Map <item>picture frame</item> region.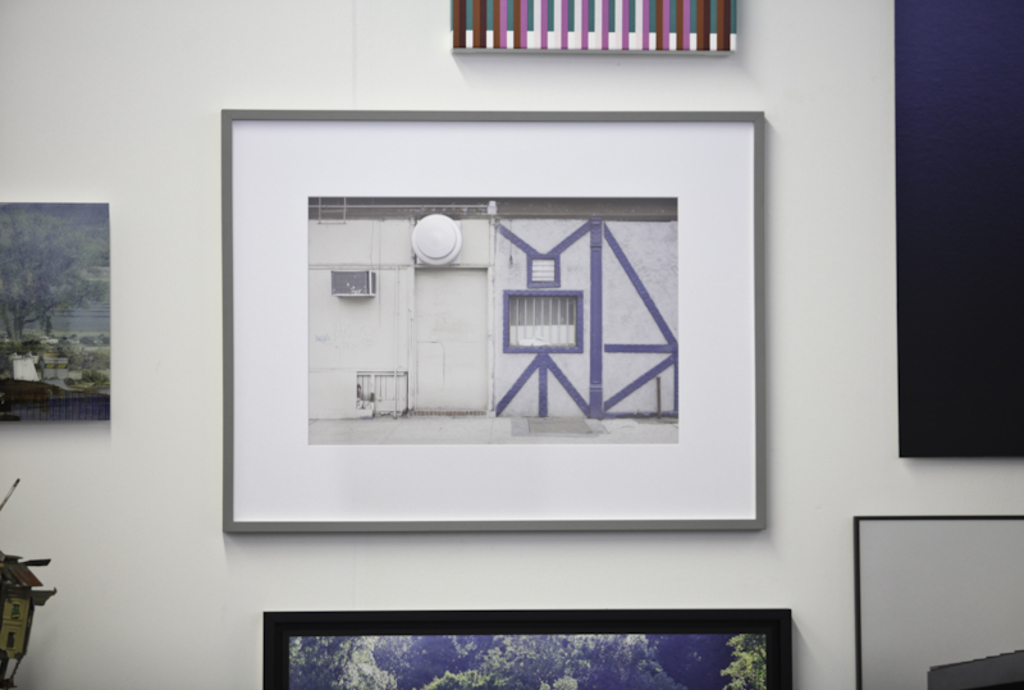
Mapped to pyautogui.locateOnScreen(221, 110, 763, 529).
